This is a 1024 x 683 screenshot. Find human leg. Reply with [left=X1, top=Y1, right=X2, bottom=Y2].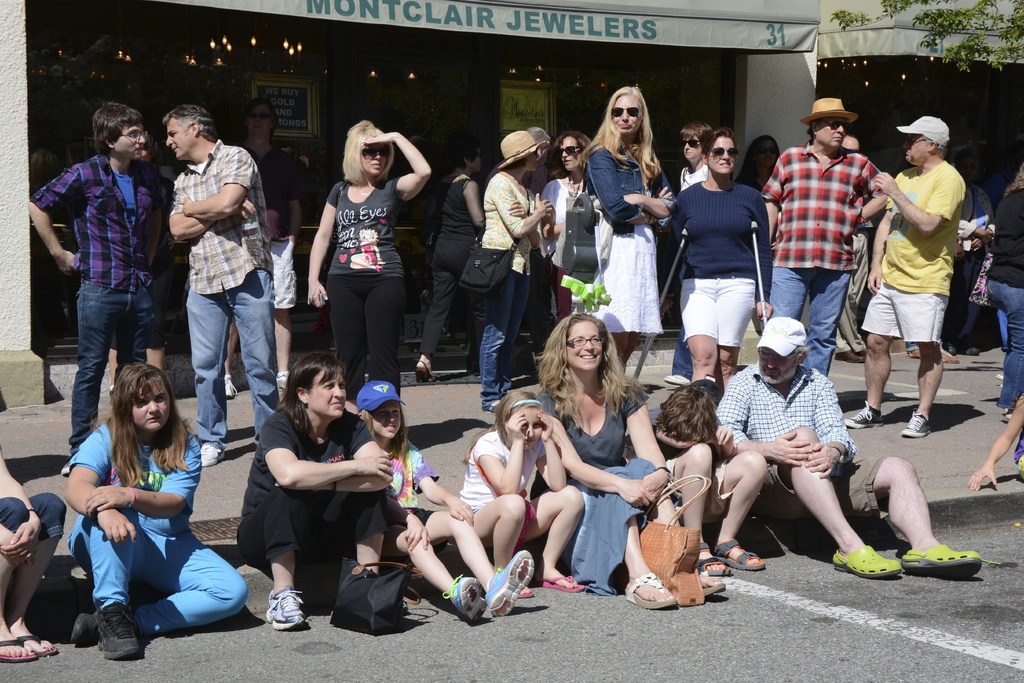
[left=69, top=525, right=258, bottom=642].
